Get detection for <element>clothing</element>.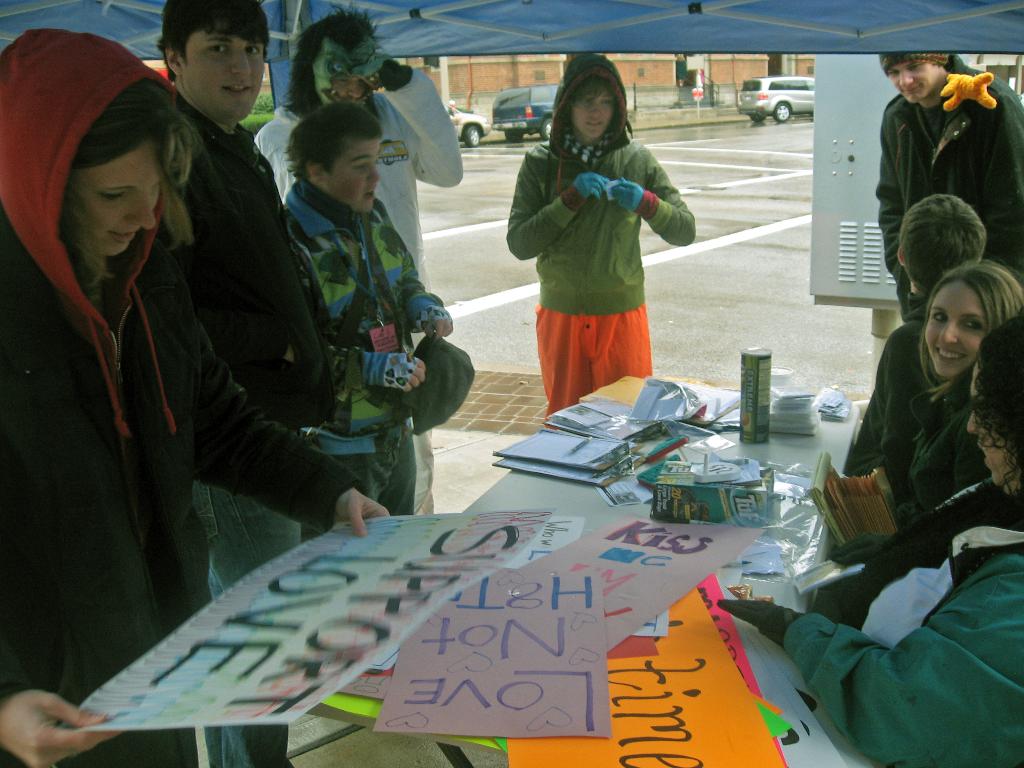
Detection: [260, 67, 474, 515].
